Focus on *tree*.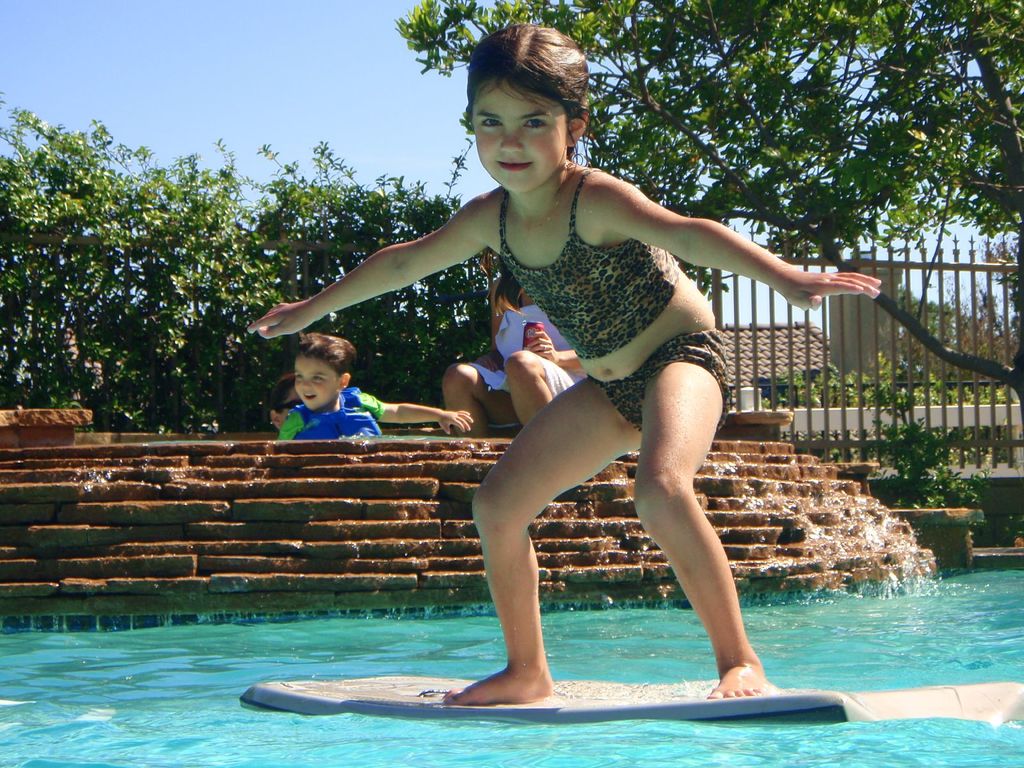
Focused at 200 139 497 444.
